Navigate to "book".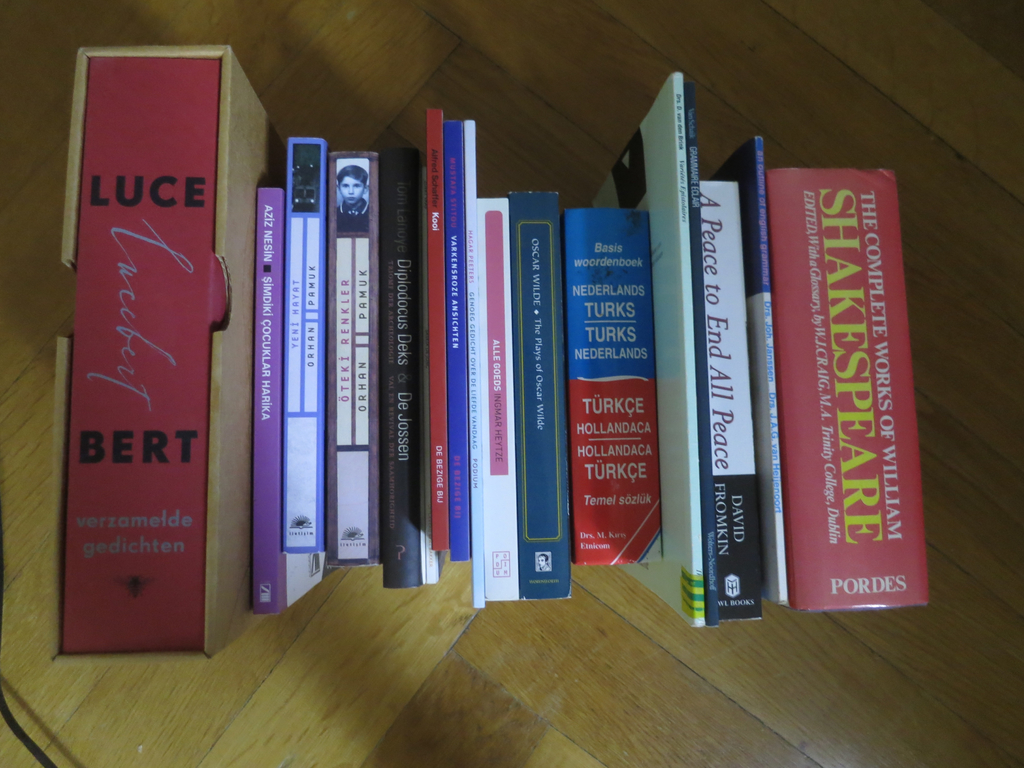
Navigation target: rect(584, 65, 705, 627).
